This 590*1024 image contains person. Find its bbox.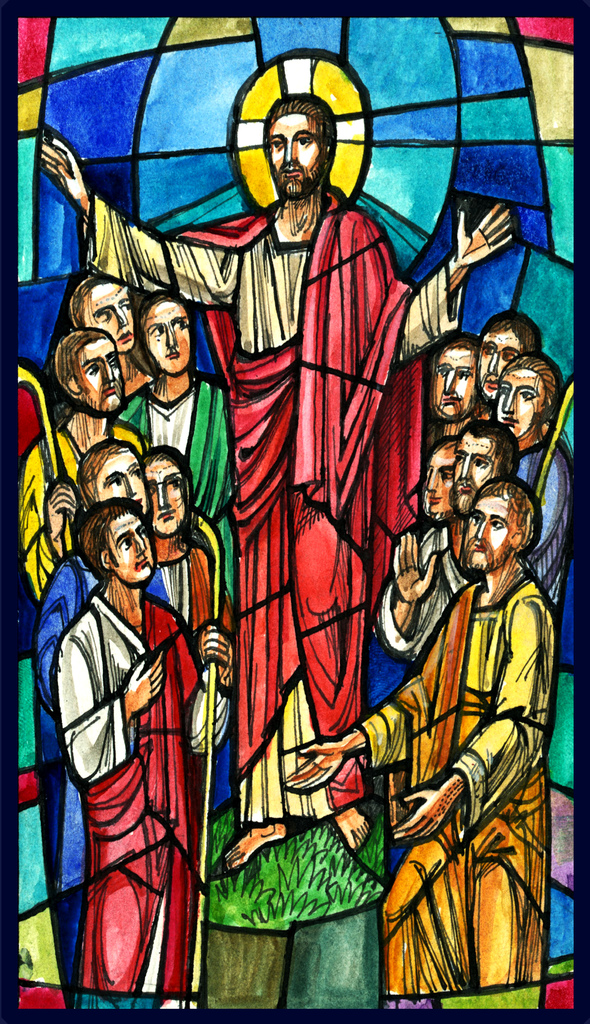
{"left": 117, "top": 286, "right": 233, "bottom": 596}.
